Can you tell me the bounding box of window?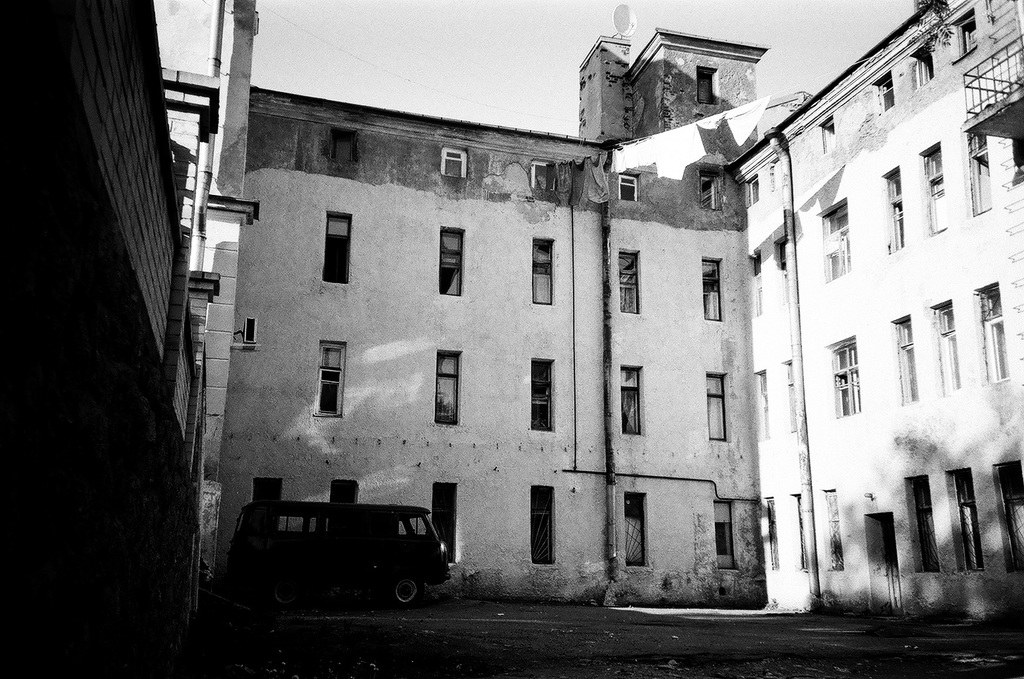
(left=619, top=253, right=639, bottom=313).
